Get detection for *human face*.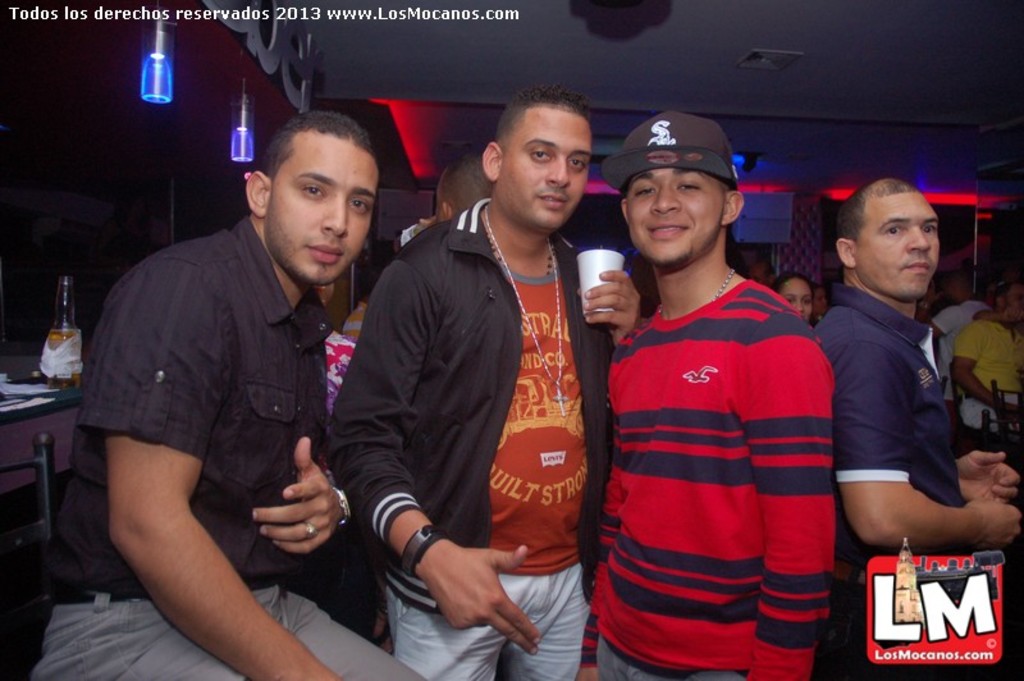
Detection: box=[502, 113, 595, 223].
